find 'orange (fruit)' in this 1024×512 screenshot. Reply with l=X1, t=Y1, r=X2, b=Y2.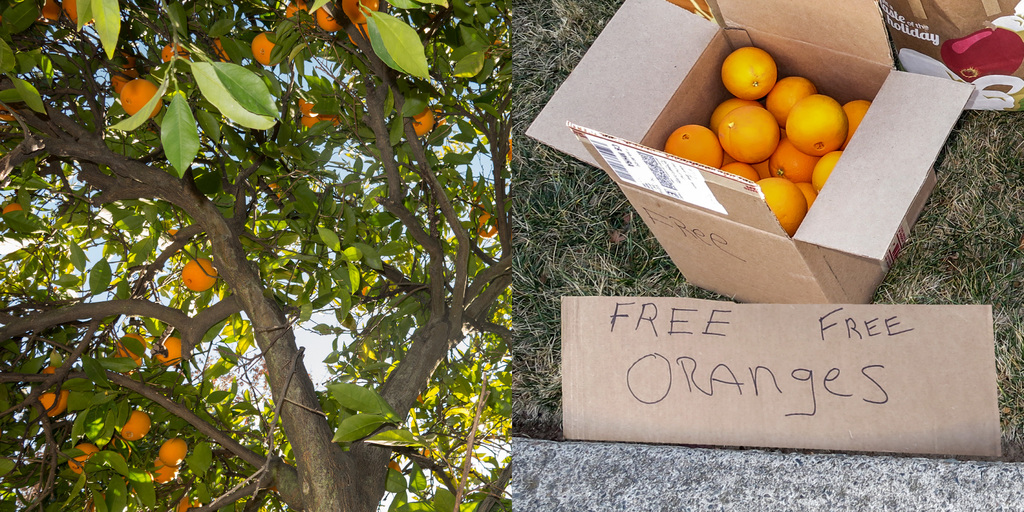
l=755, t=172, r=799, b=226.
